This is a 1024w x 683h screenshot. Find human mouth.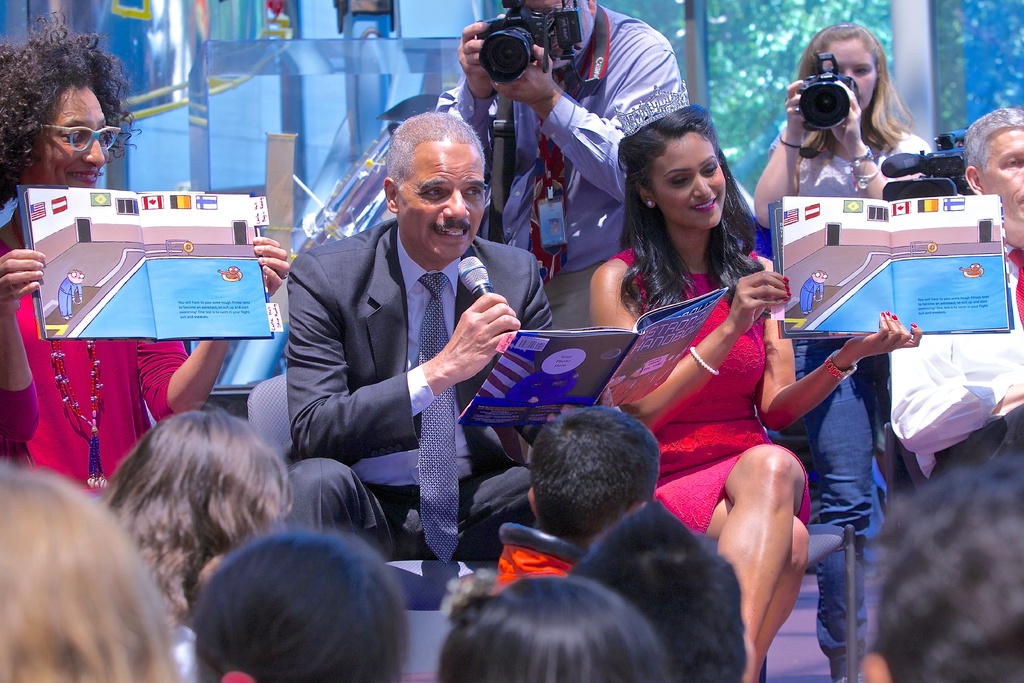
Bounding box: rect(431, 227, 472, 241).
